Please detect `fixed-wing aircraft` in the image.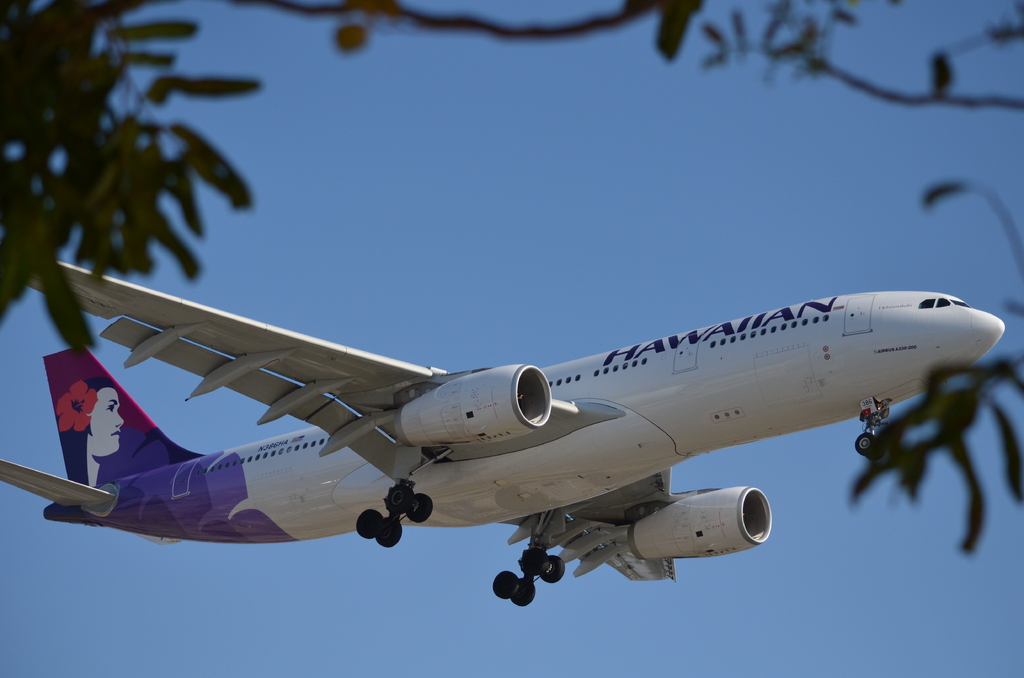
{"x1": 0, "y1": 259, "x2": 1008, "y2": 607}.
